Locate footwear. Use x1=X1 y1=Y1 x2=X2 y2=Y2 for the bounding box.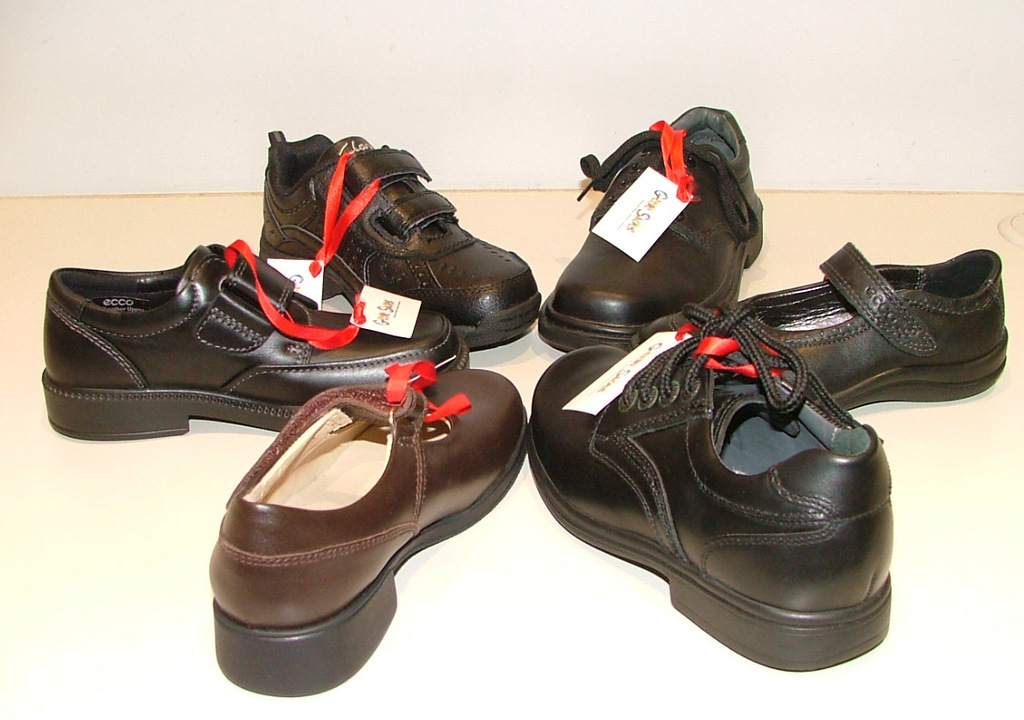
x1=537 y1=295 x2=895 y2=676.
